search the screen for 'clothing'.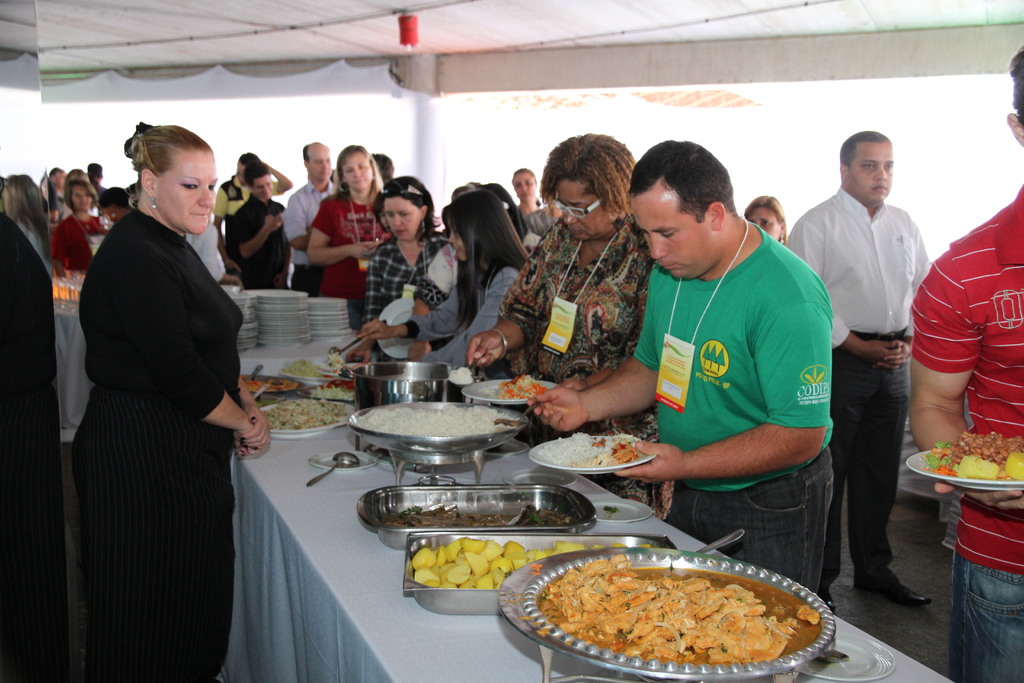
Found at x1=216 y1=188 x2=290 y2=296.
